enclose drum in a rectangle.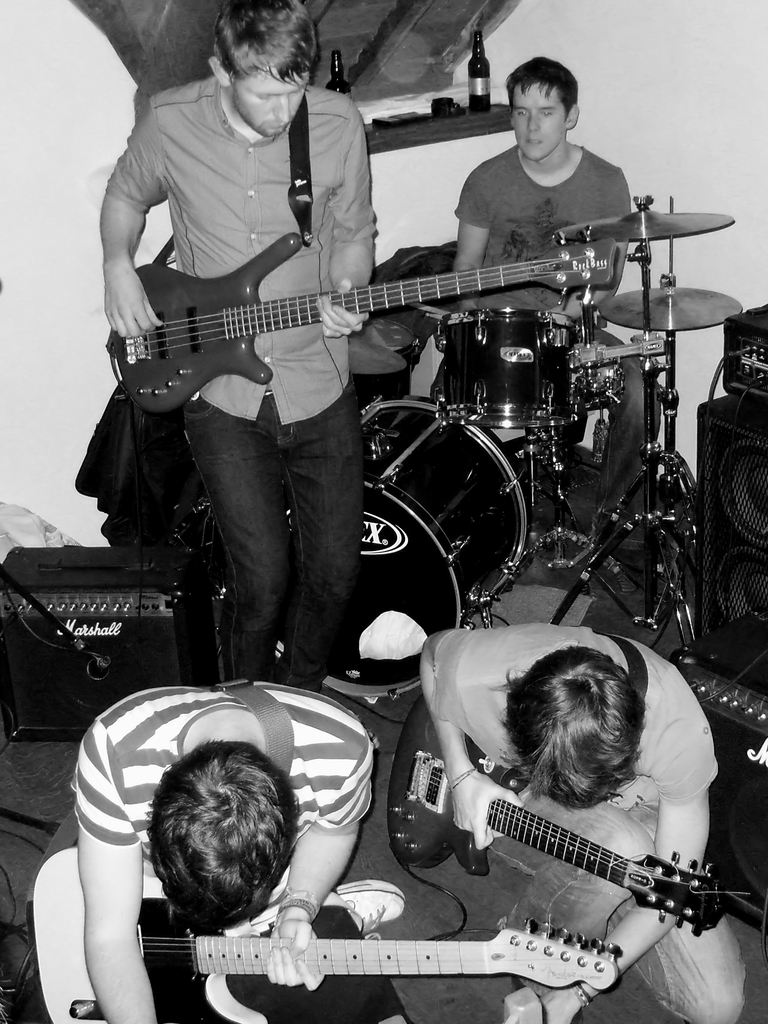
pyautogui.locateOnScreen(450, 307, 586, 435).
